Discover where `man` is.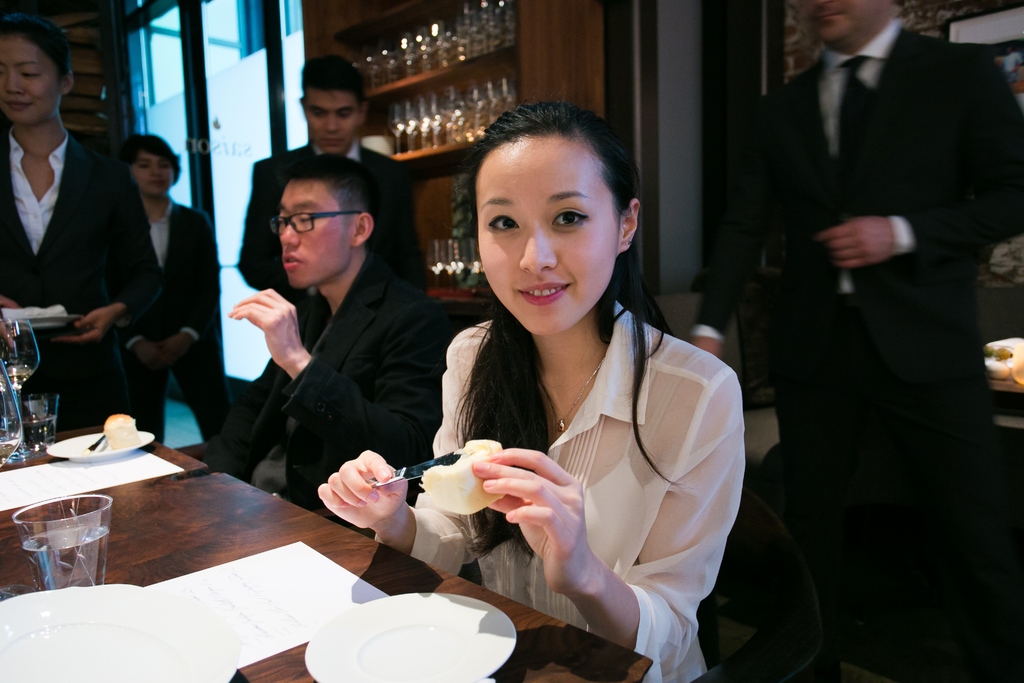
Discovered at bbox(691, 0, 1023, 682).
